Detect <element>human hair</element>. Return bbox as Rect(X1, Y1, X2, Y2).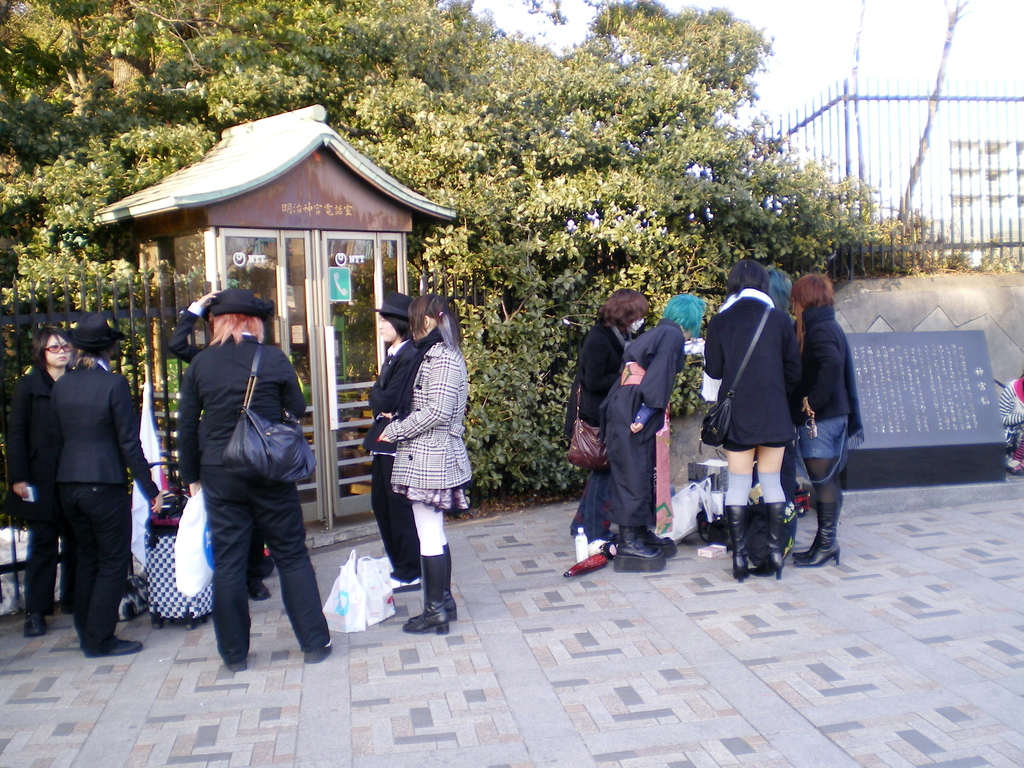
Rect(209, 304, 263, 346).
